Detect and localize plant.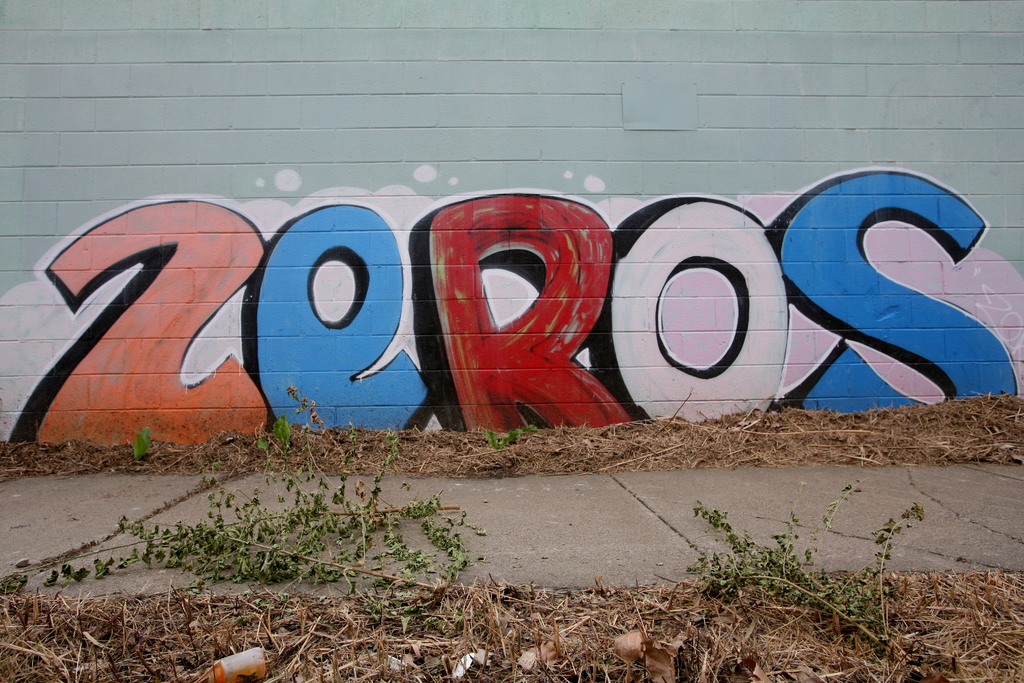
Localized at 479, 415, 556, 452.
